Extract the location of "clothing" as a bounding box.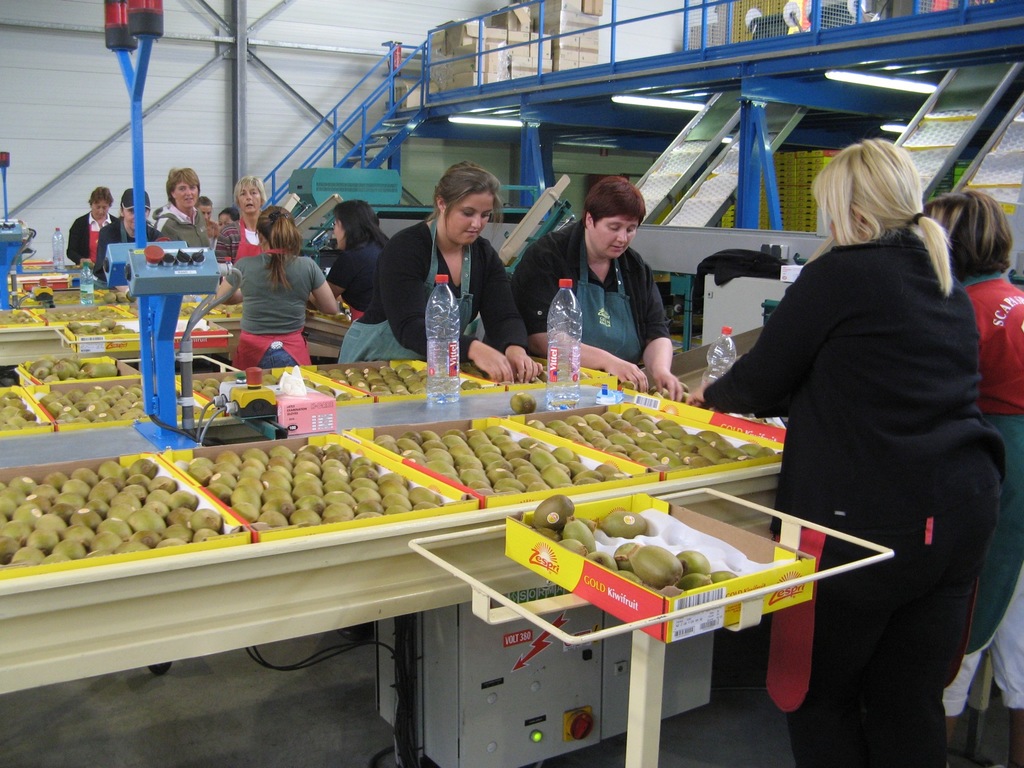
rect(95, 219, 147, 264).
